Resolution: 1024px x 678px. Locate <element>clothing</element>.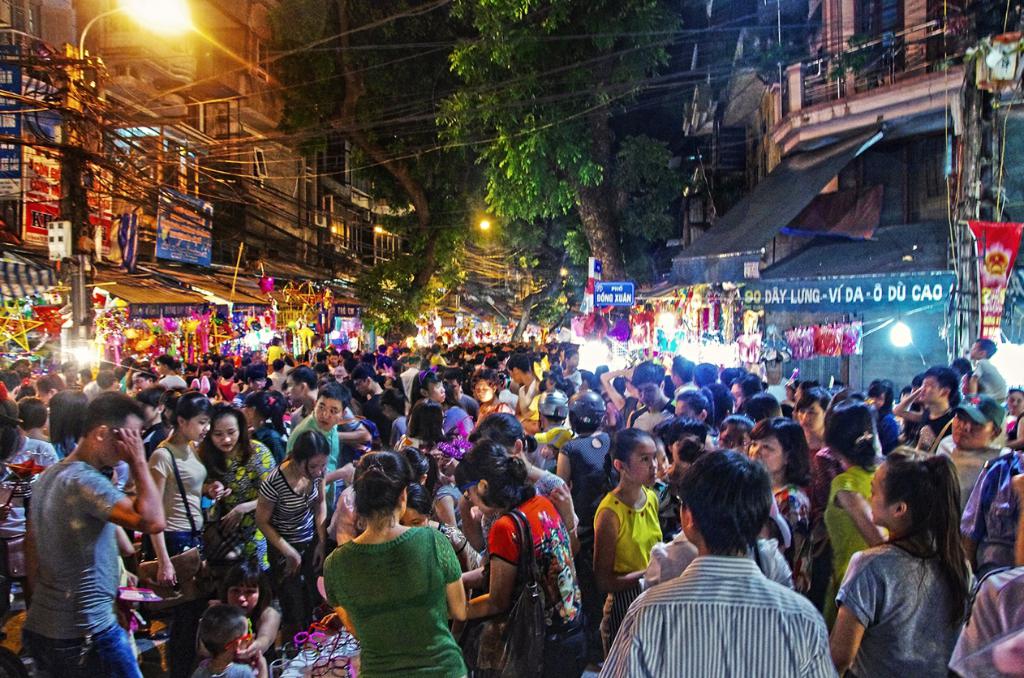
324/507/471/673.
